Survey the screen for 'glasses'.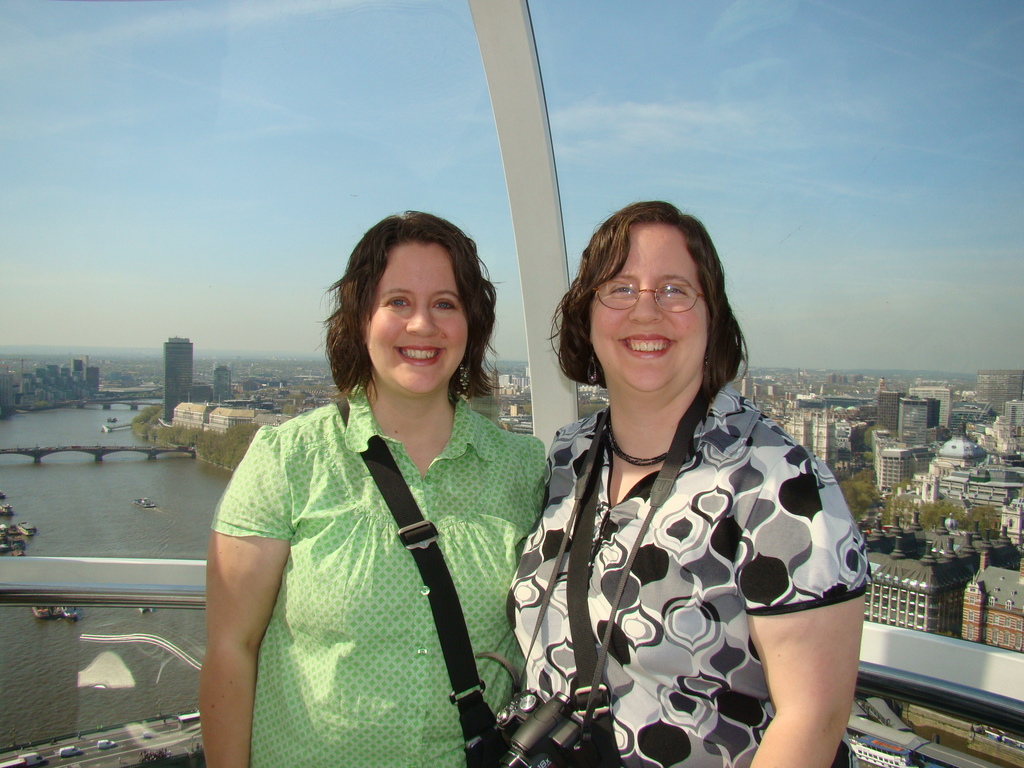
Survey found: region(589, 280, 707, 315).
